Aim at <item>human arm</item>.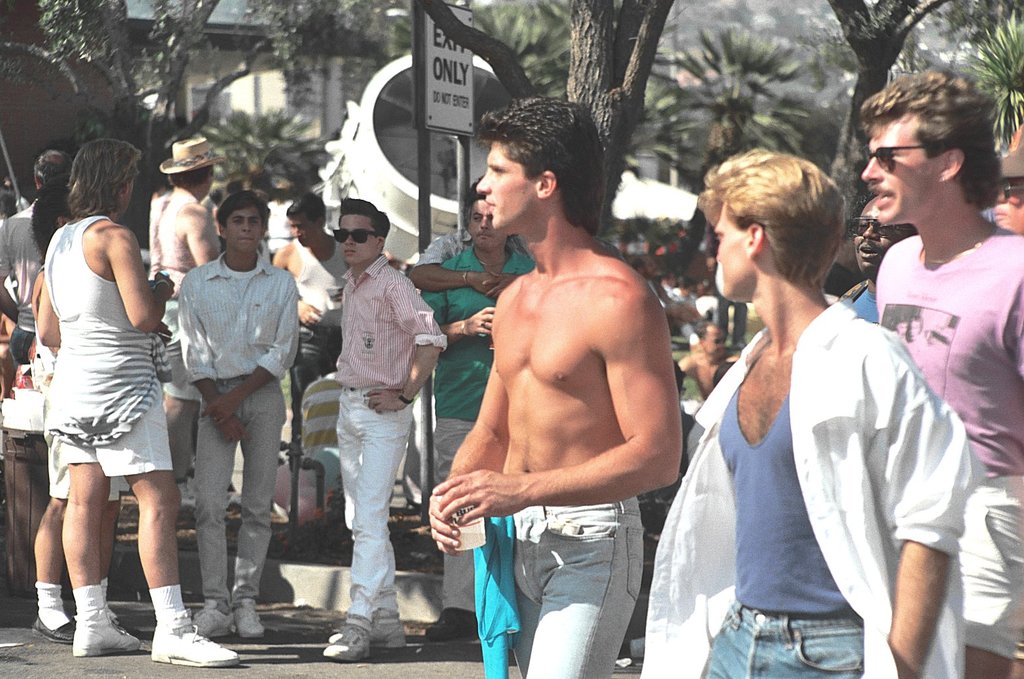
Aimed at left=362, top=274, right=441, bottom=420.
